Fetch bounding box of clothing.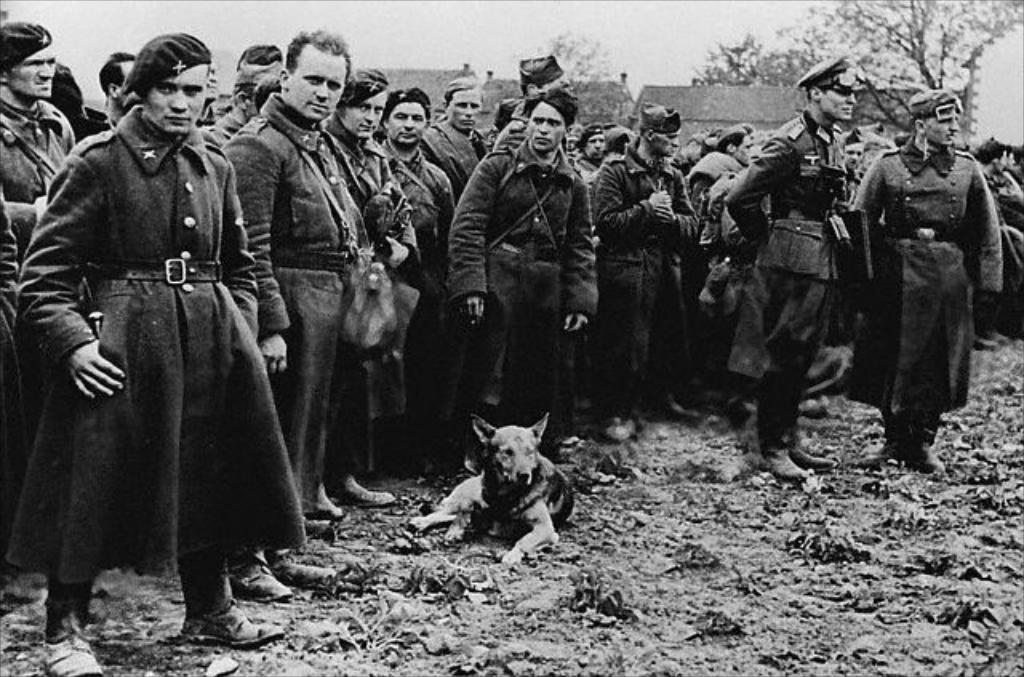
Bbox: bbox=(301, 102, 422, 483).
